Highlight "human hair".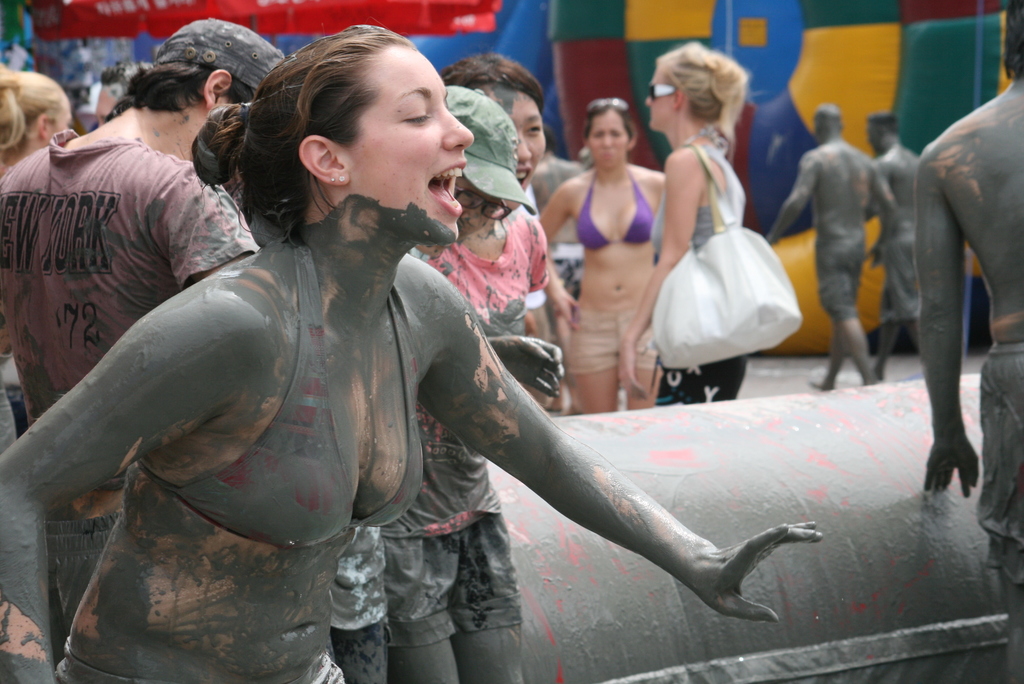
Highlighted region: {"left": 188, "top": 25, "right": 417, "bottom": 248}.
